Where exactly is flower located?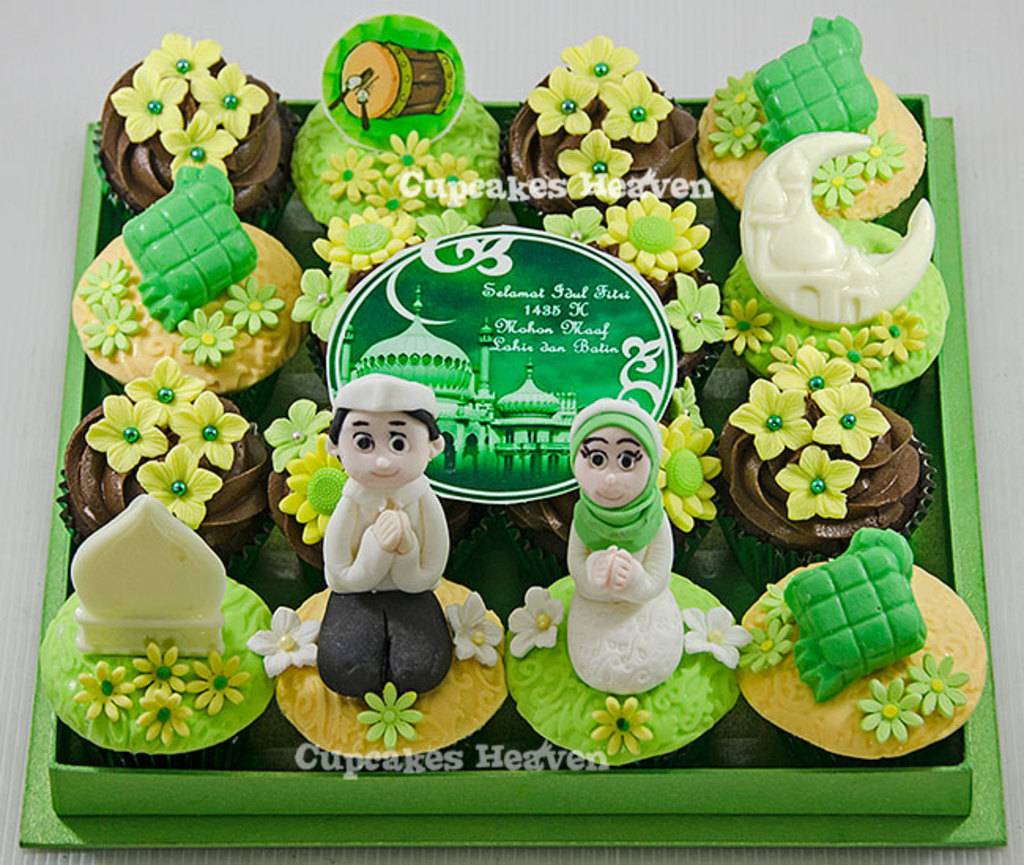
Its bounding box is select_region(137, 692, 191, 744).
